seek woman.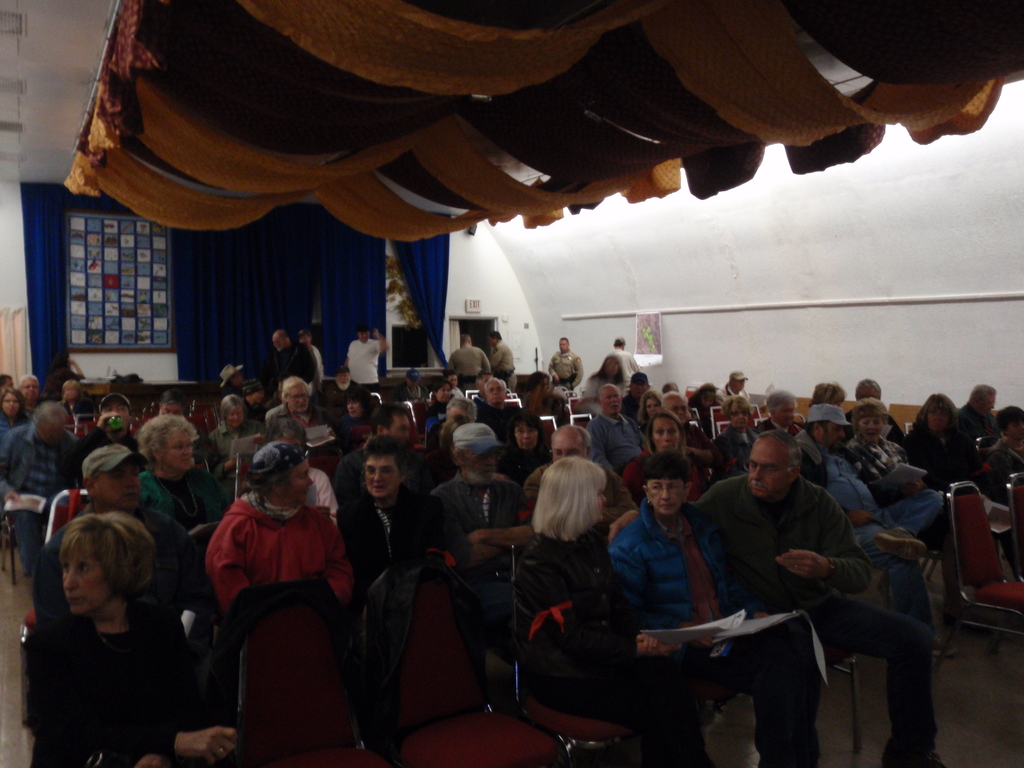
crop(337, 436, 475, 598).
